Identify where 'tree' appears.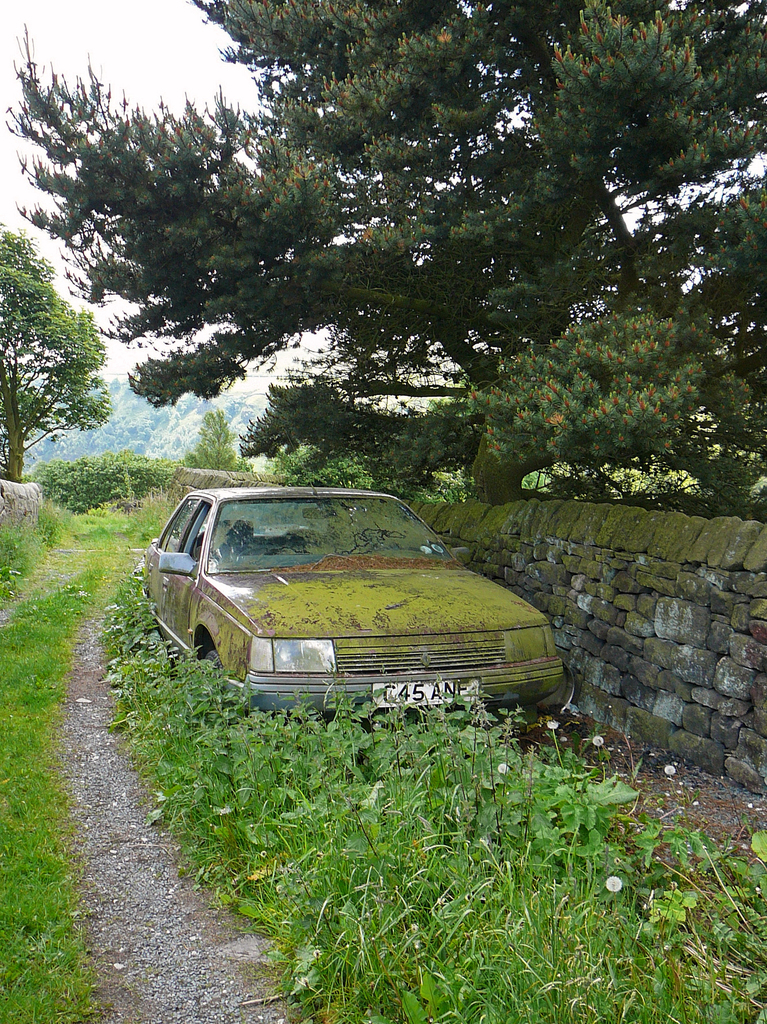
Appears at detection(181, 410, 251, 474).
